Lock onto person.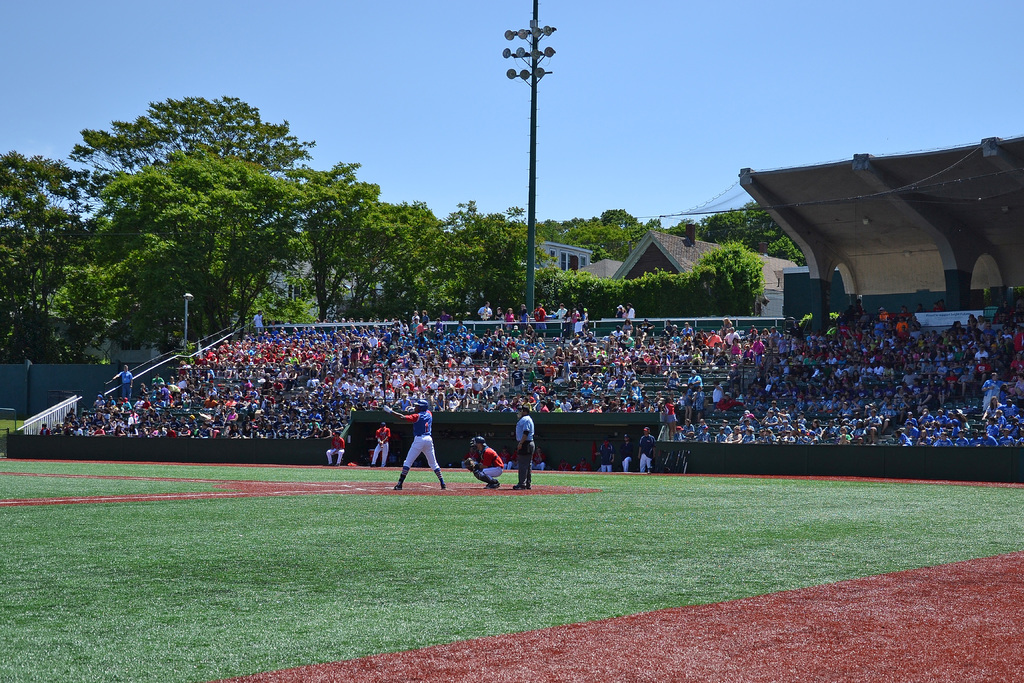
Locked: x1=563 y1=309 x2=571 y2=338.
